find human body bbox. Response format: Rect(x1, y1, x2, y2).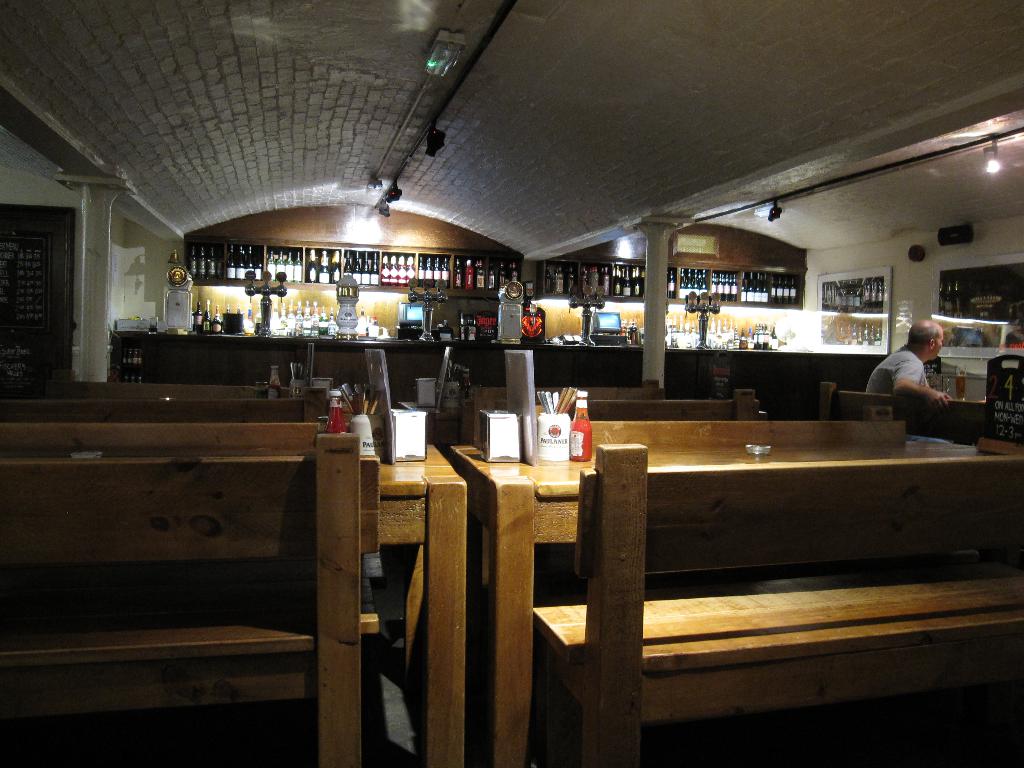
Rect(874, 309, 972, 445).
